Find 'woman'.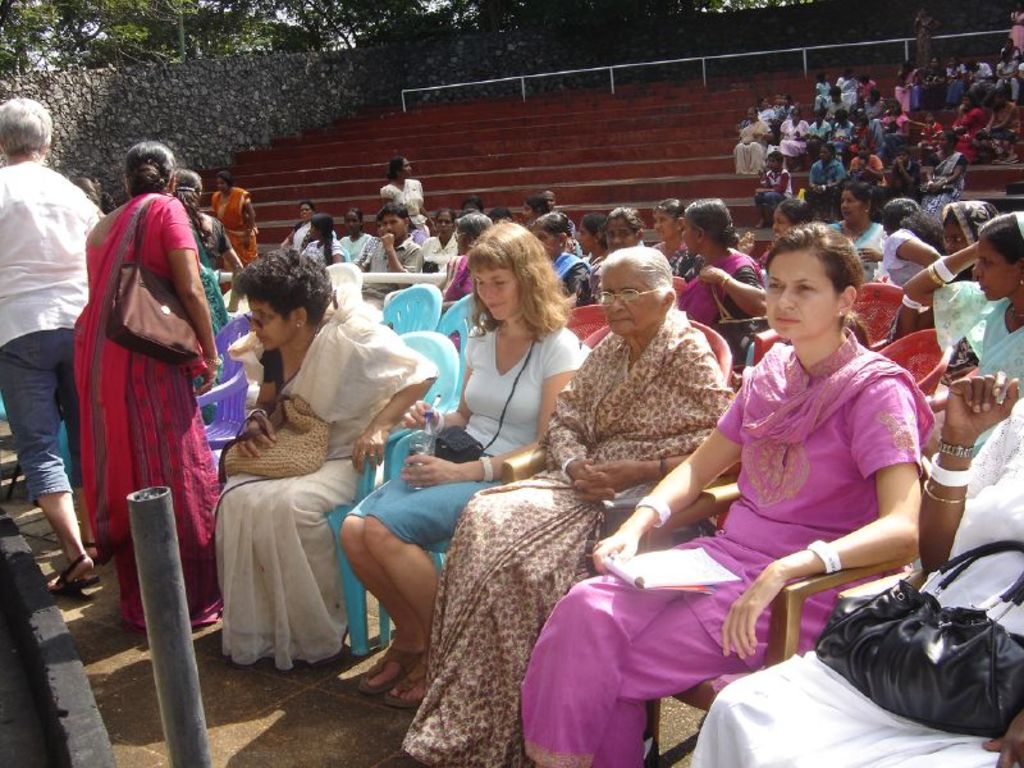
pyautogui.locateOnScreen(210, 168, 256, 261).
